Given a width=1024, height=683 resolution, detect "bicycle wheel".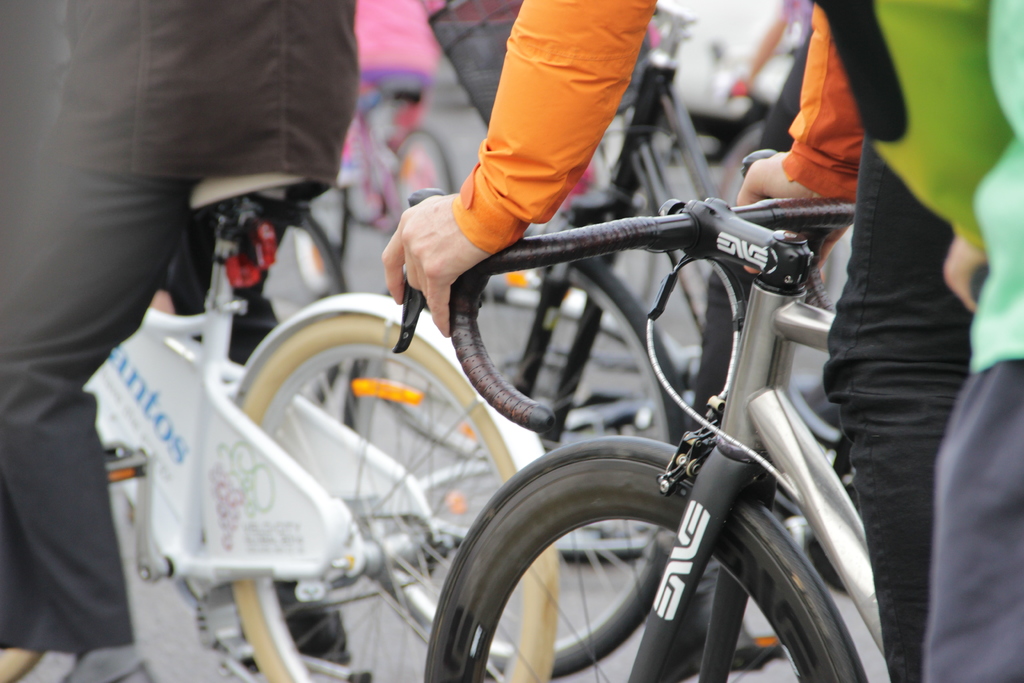
220 292 564 682.
